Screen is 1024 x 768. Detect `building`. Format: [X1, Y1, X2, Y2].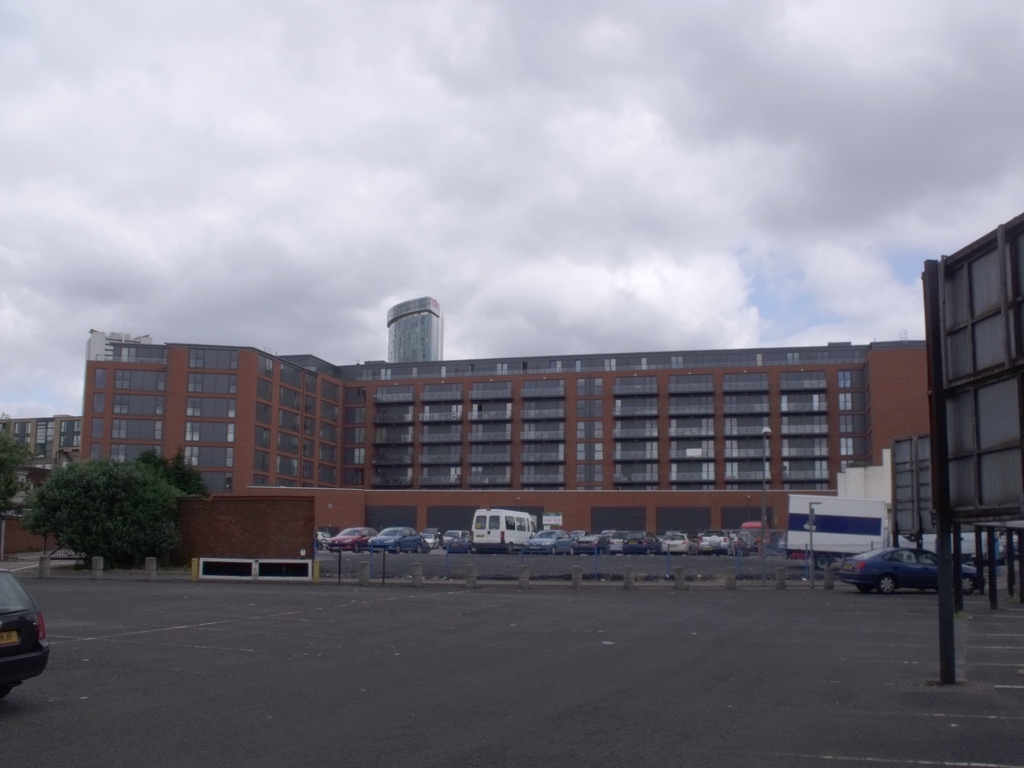
[0, 332, 934, 548].
